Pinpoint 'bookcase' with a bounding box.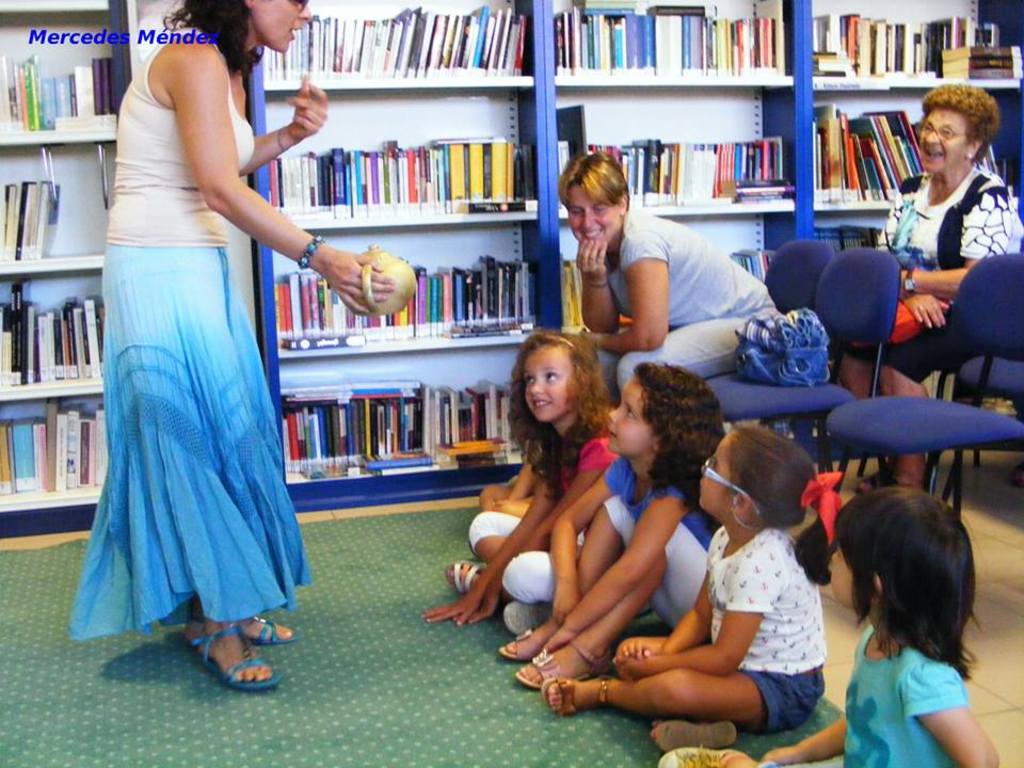
0,0,1021,535.
